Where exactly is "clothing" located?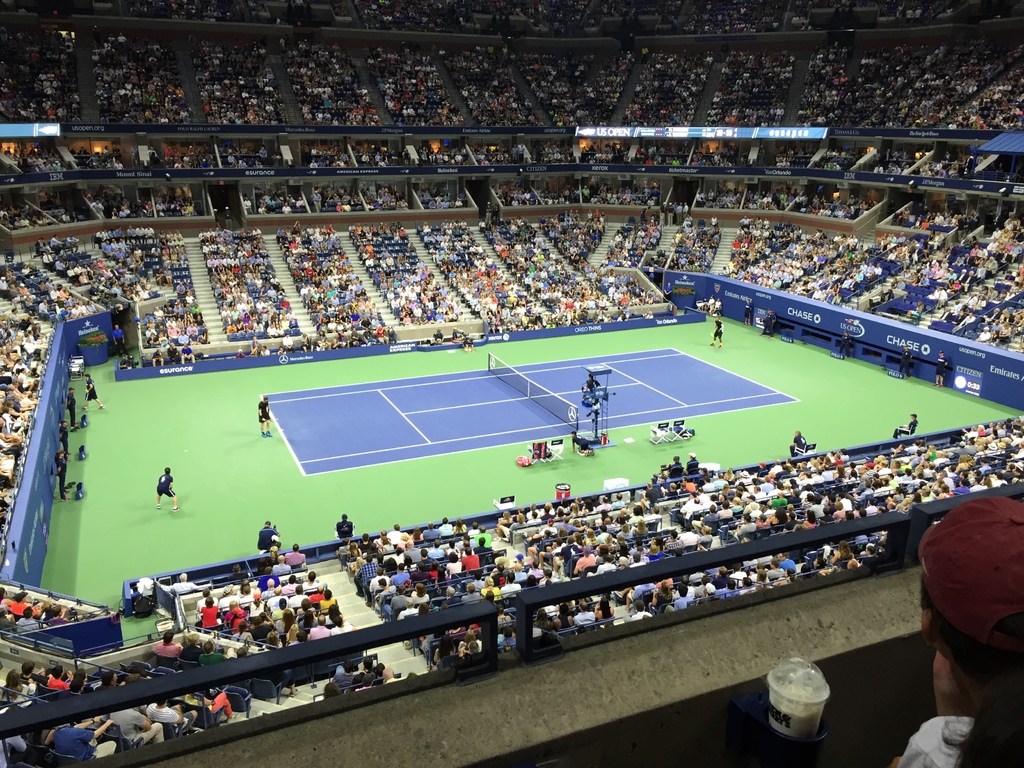
Its bounding box is [x1=361, y1=330, x2=374, y2=344].
